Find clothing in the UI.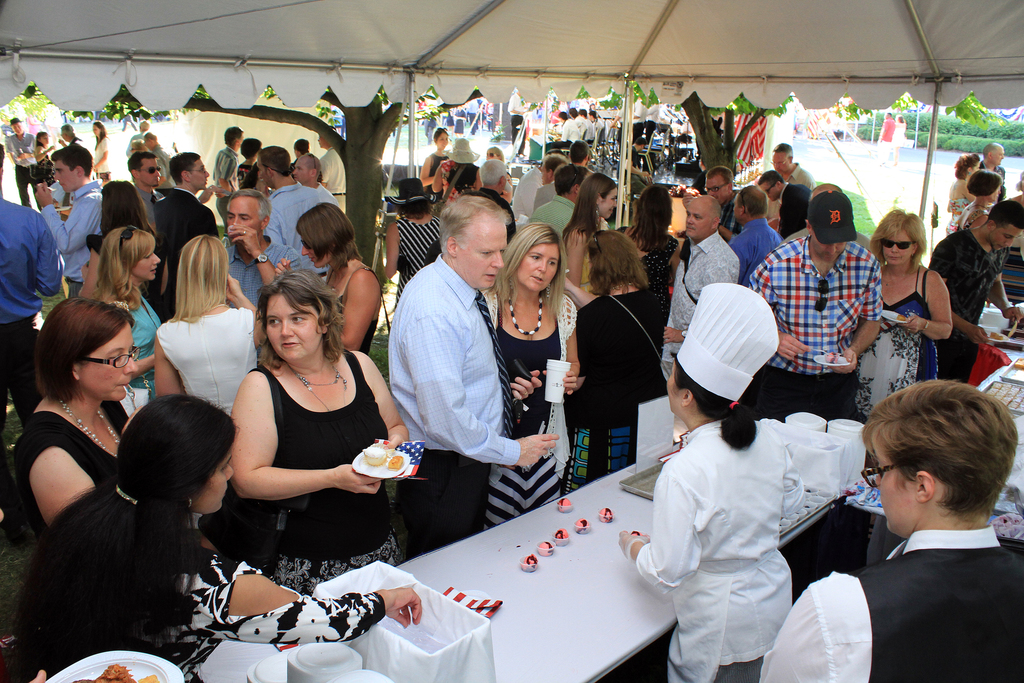
UI element at (x1=755, y1=529, x2=1023, y2=682).
